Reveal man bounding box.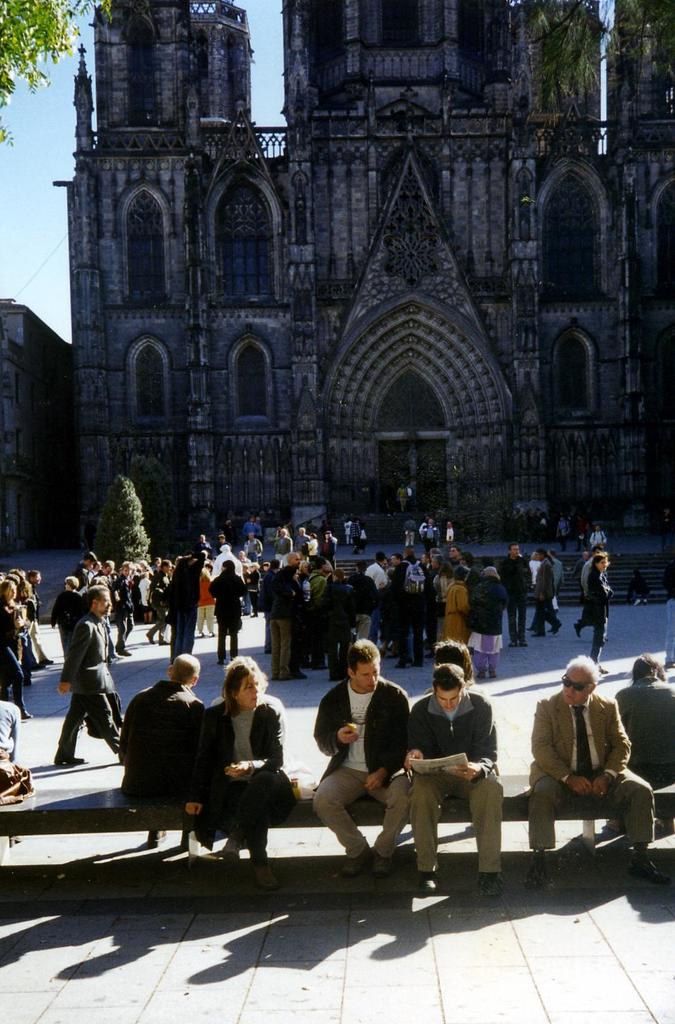
Revealed: BBox(519, 650, 674, 890).
